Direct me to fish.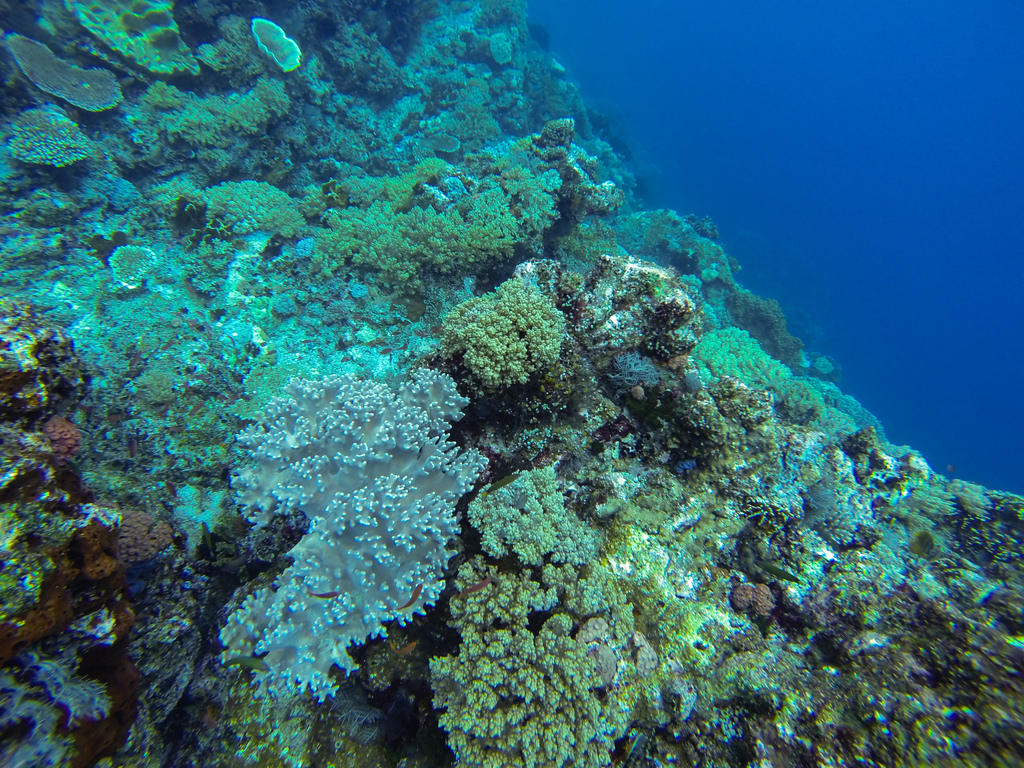
Direction: bbox=[255, 369, 262, 378].
